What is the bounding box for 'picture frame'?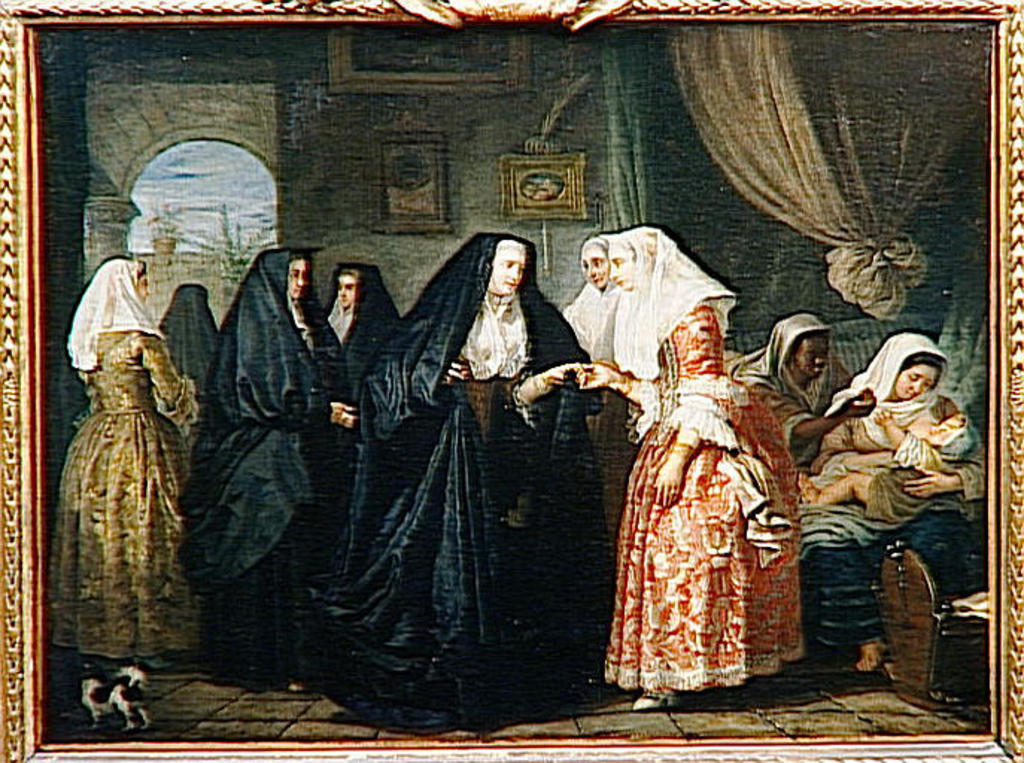
region(0, 0, 1023, 762).
